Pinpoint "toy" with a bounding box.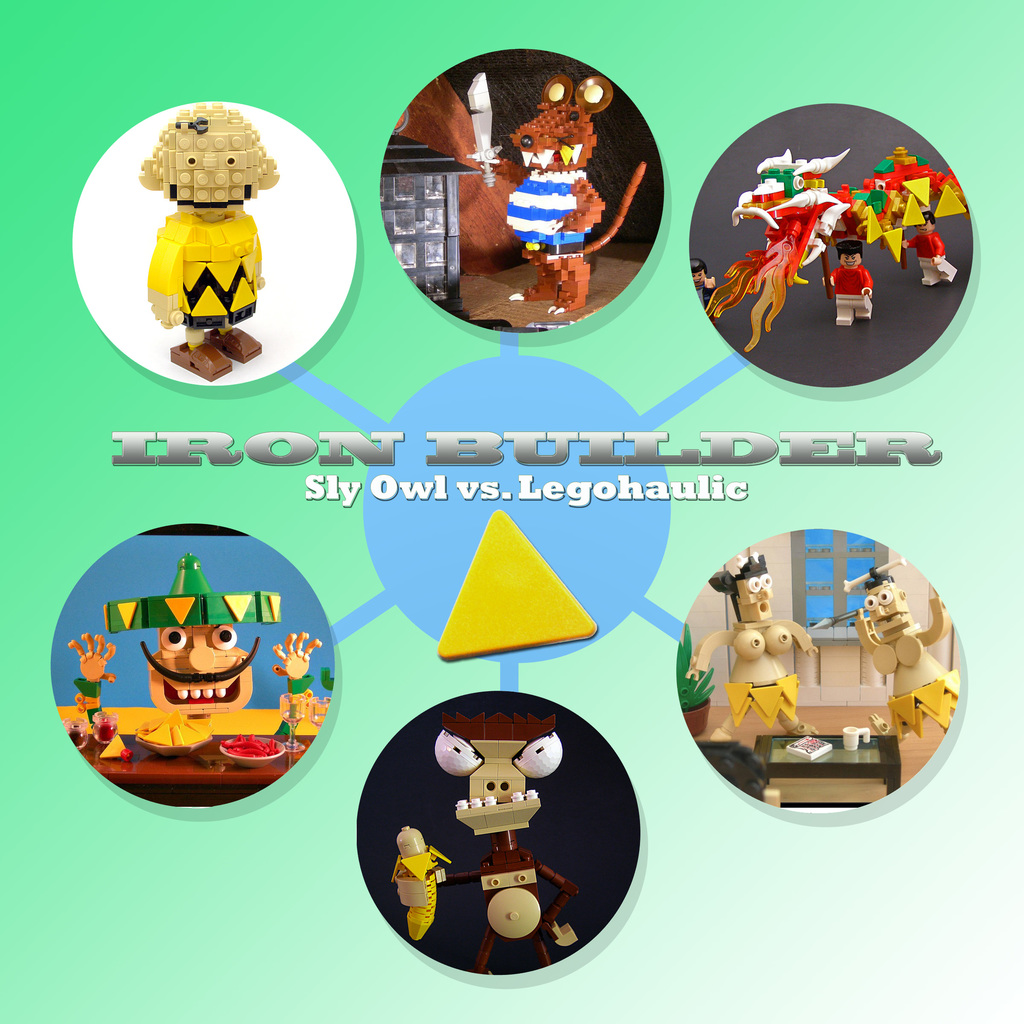
(x1=673, y1=631, x2=717, y2=732).
